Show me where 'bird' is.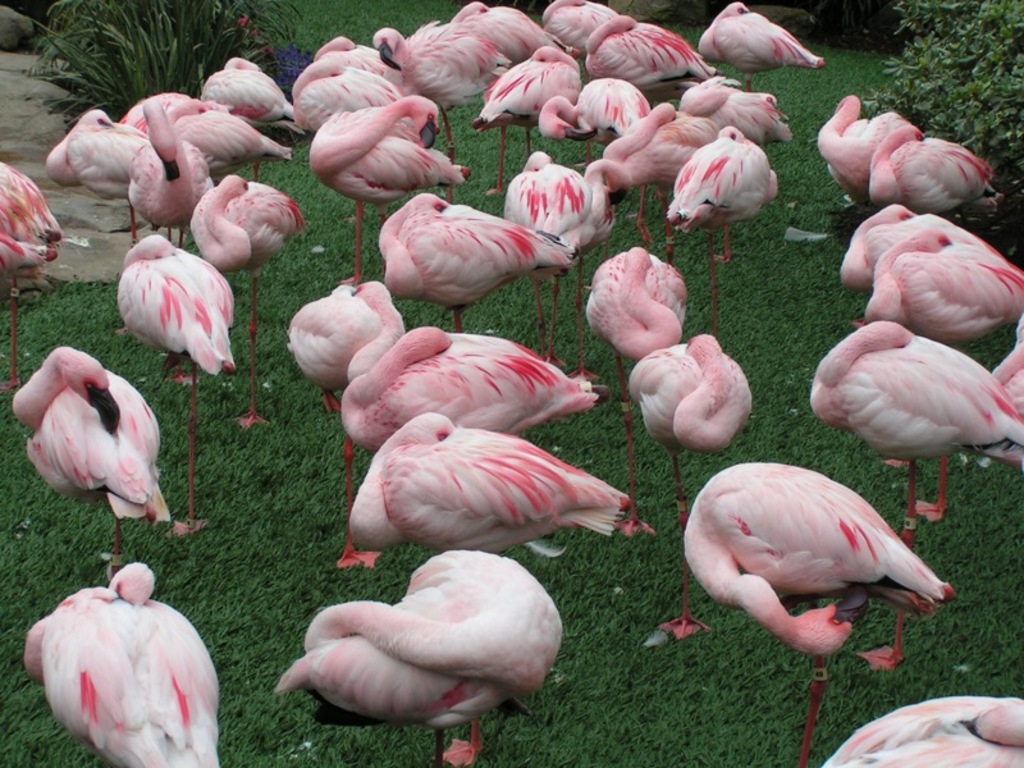
'bird' is at box(540, 0, 627, 61).
